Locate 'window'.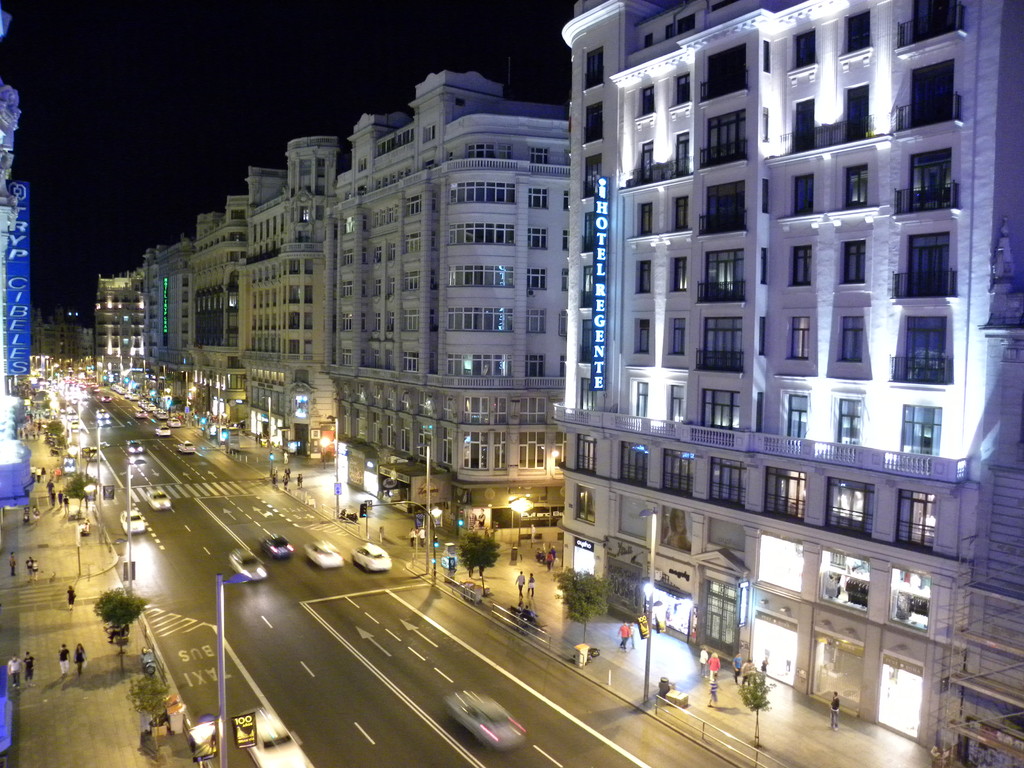
Bounding box: x1=892 y1=495 x2=934 y2=543.
